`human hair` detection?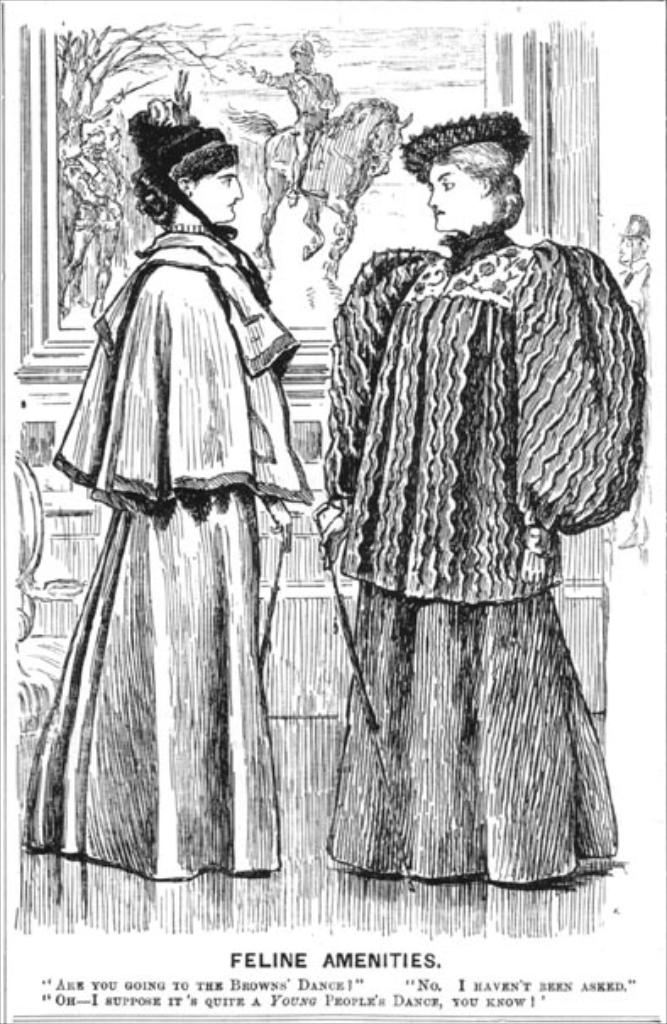
bbox(415, 139, 513, 223)
